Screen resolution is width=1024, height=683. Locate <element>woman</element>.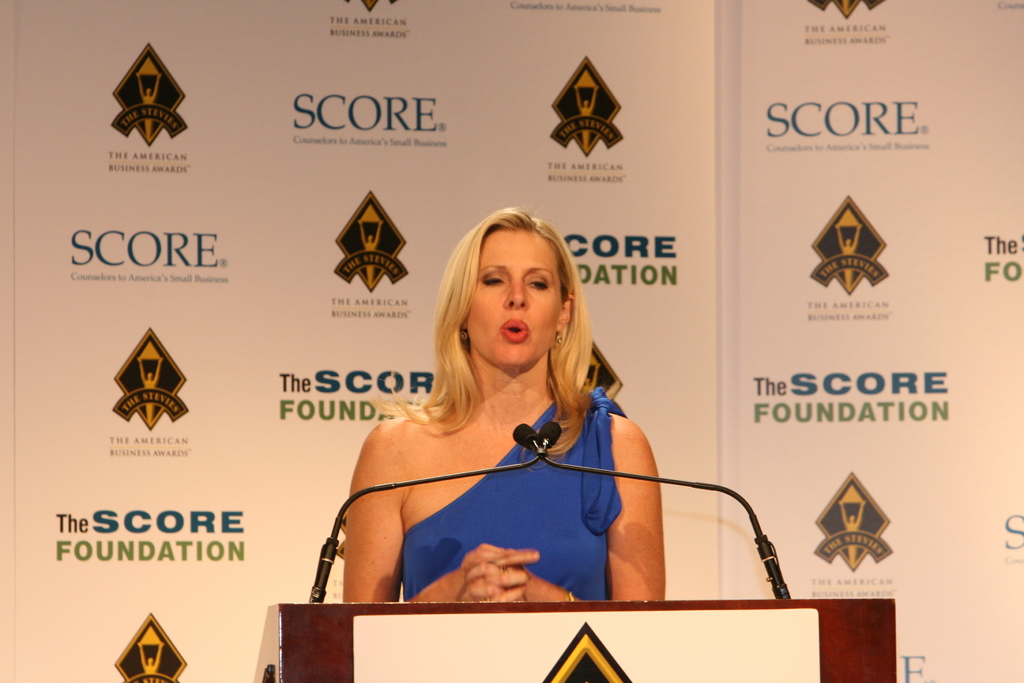
locate(307, 218, 733, 633).
